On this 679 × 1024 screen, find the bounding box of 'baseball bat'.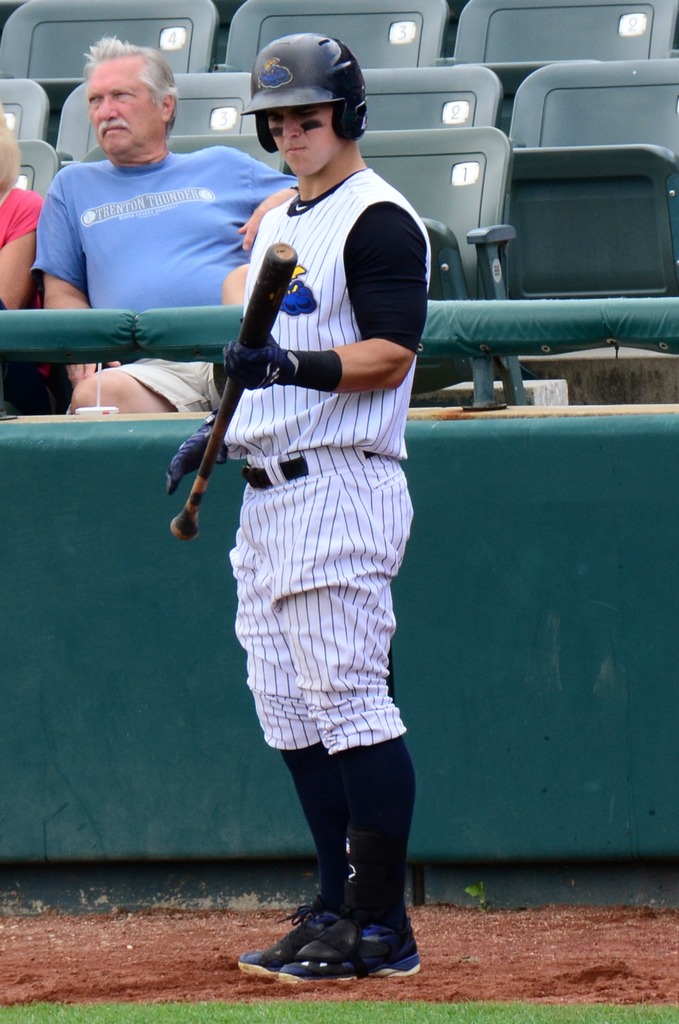
Bounding box: (left=166, top=241, right=296, bottom=543).
